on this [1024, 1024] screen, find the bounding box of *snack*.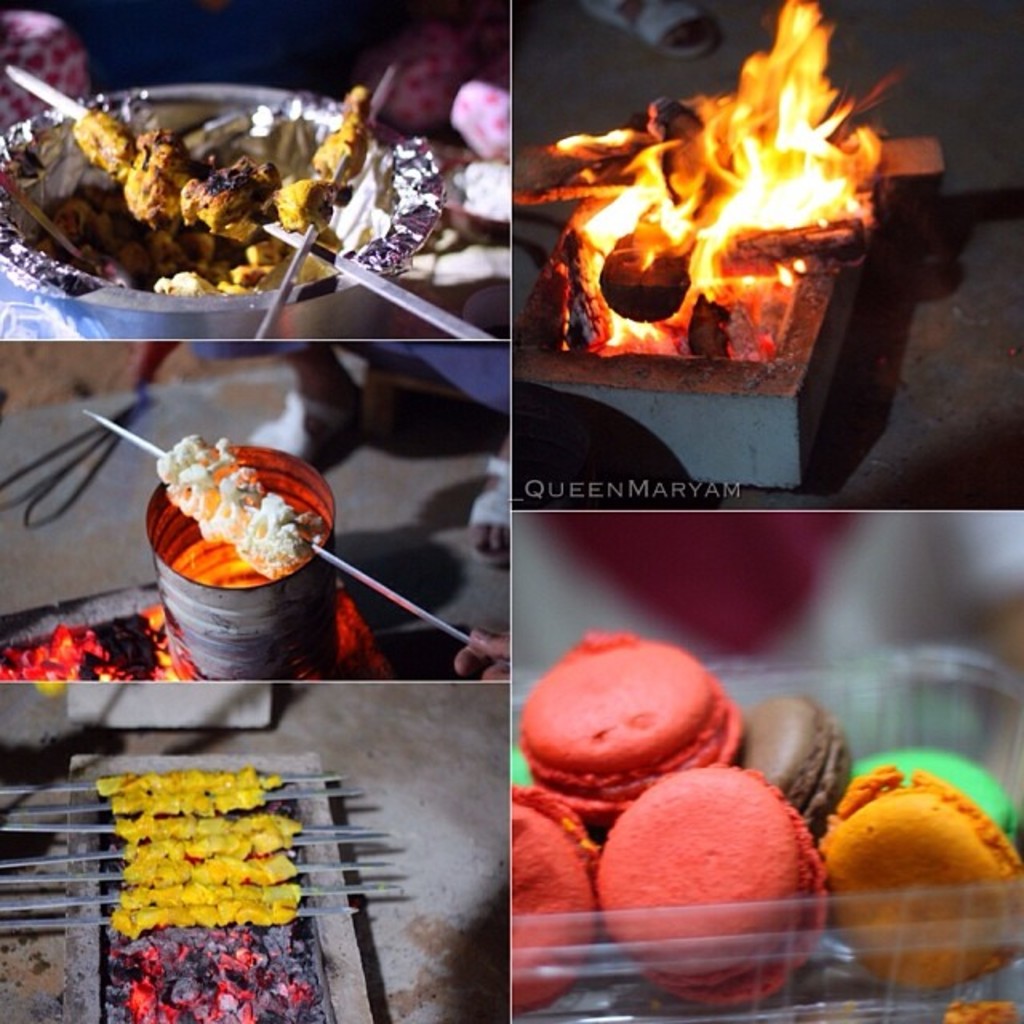
Bounding box: 85/763/346/960.
